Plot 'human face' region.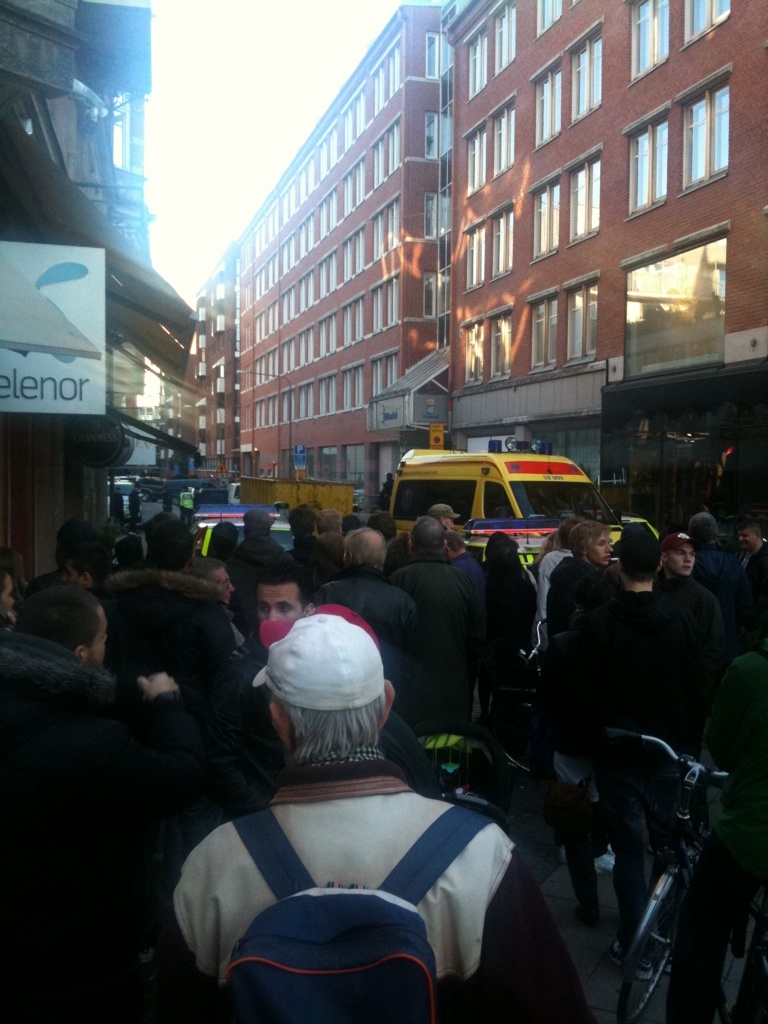
Plotted at rect(206, 568, 234, 607).
